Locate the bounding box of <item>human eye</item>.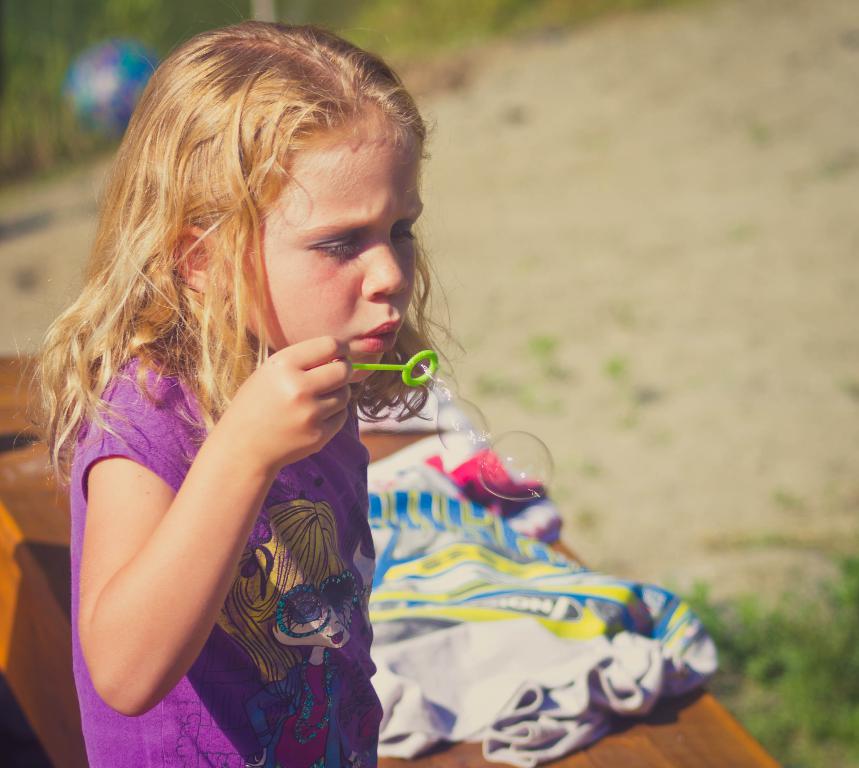
Bounding box: locate(306, 229, 369, 263).
